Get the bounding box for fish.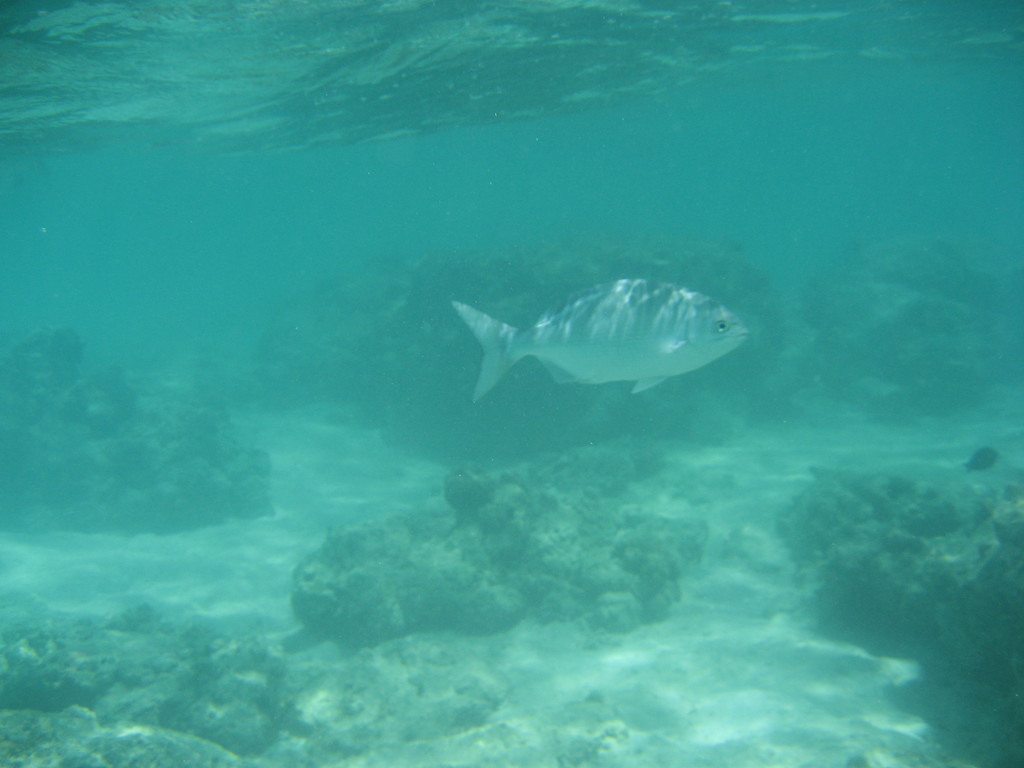
pyautogui.locateOnScreen(447, 269, 762, 422).
